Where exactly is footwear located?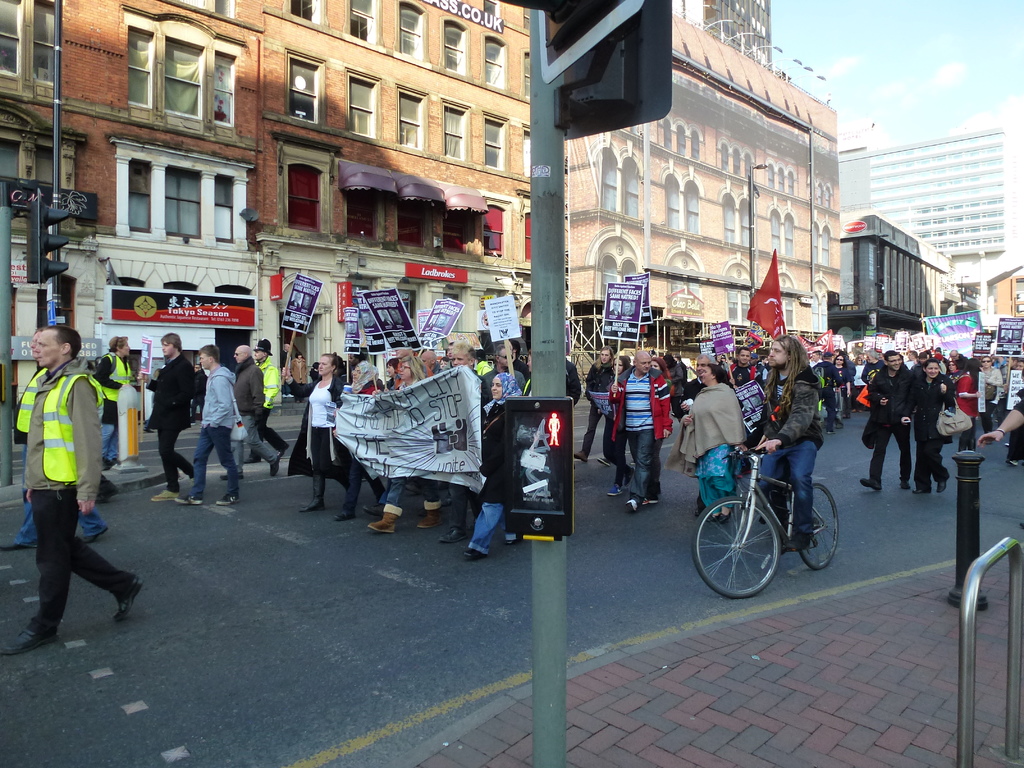
Its bounding box is detection(789, 534, 806, 546).
